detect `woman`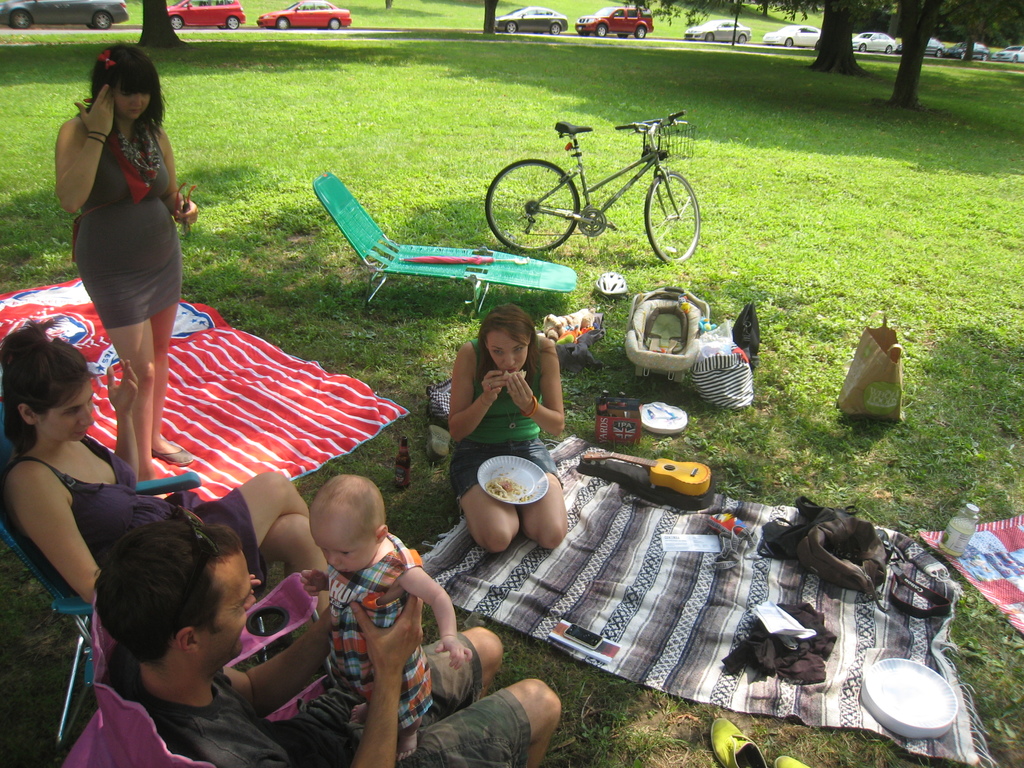
bbox(48, 28, 205, 484)
